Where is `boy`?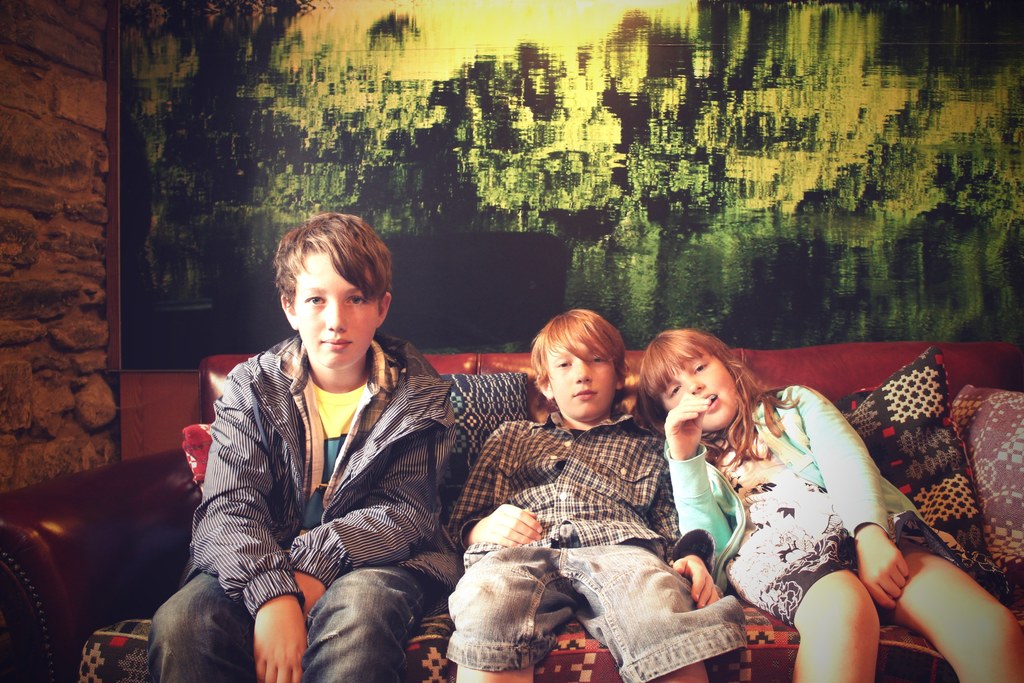
<box>152,210,459,682</box>.
